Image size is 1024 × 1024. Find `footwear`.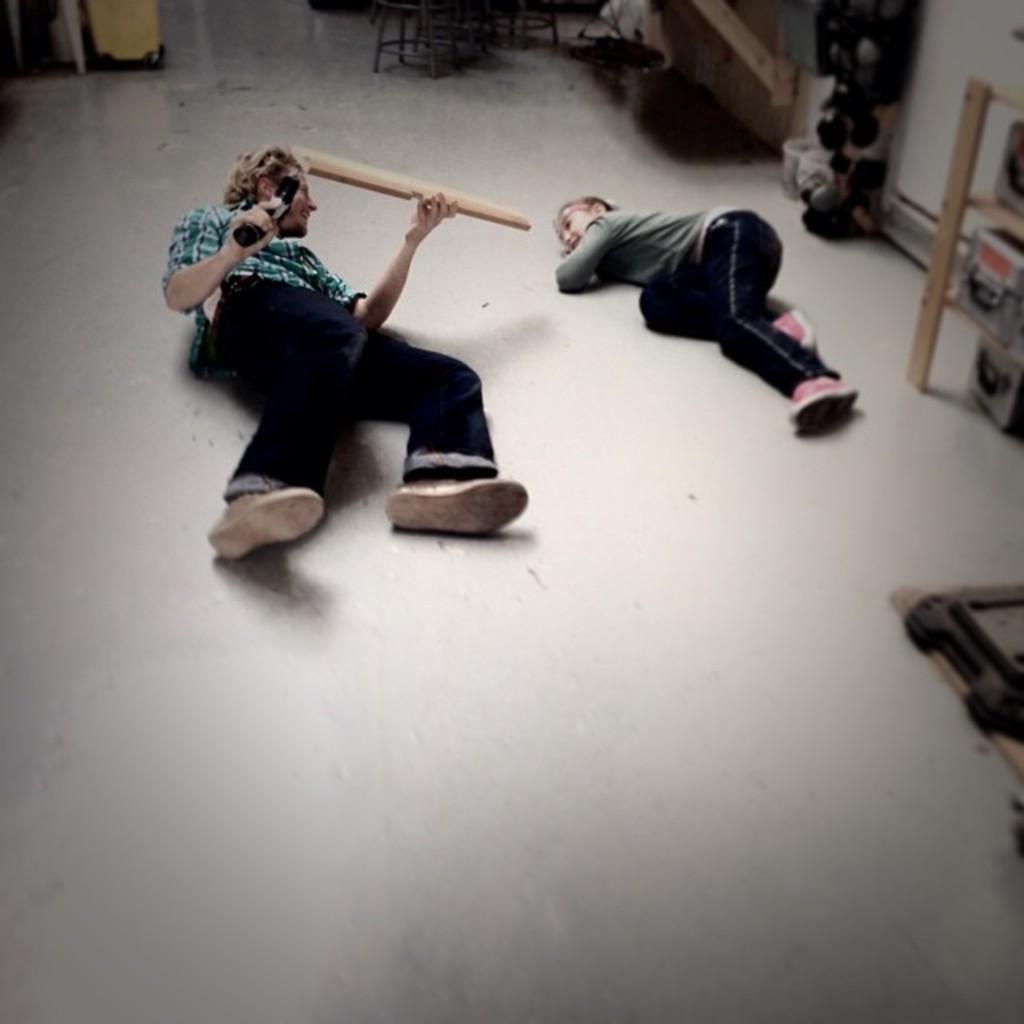
rect(389, 469, 534, 539).
